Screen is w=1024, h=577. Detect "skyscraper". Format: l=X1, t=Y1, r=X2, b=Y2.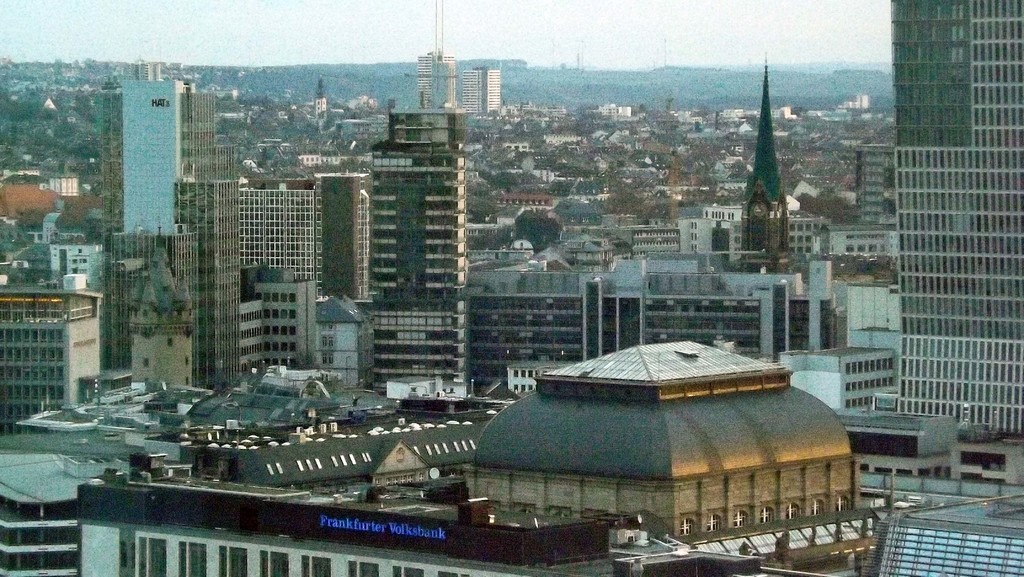
l=99, t=62, r=182, b=264.
